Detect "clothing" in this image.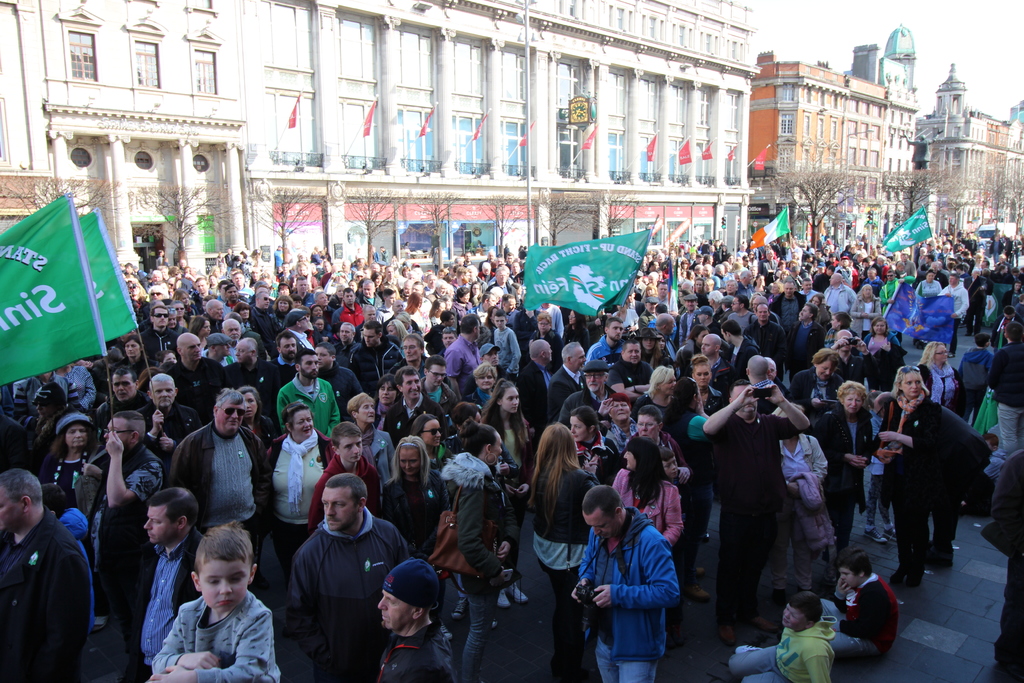
Detection: <region>271, 374, 337, 439</region>.
